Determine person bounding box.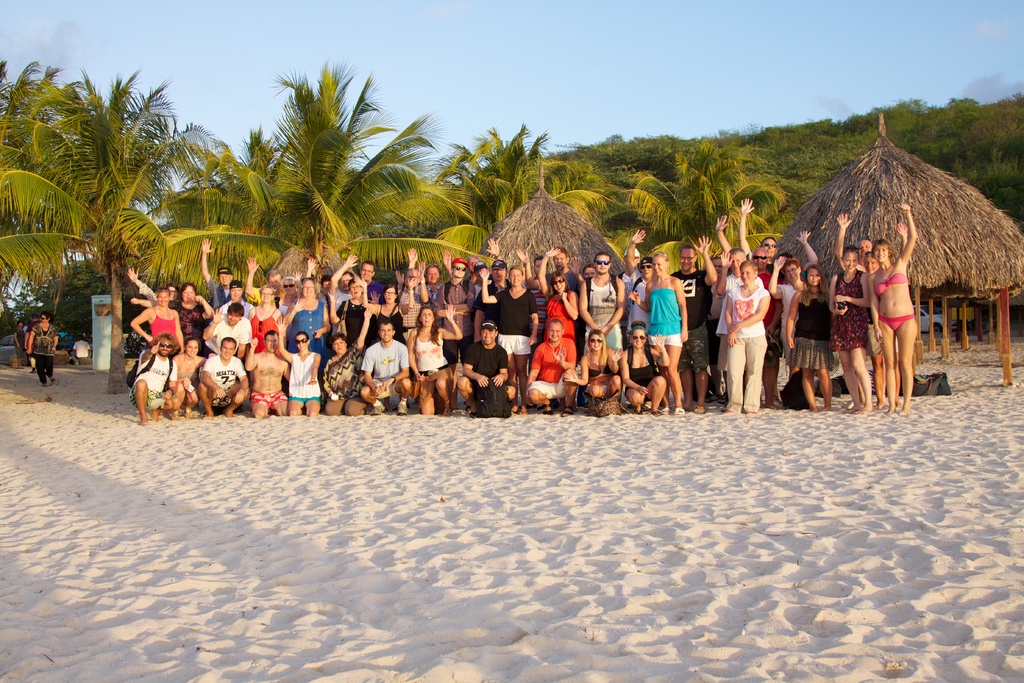
Determined: l=333, t=282, r=380, b=345.
